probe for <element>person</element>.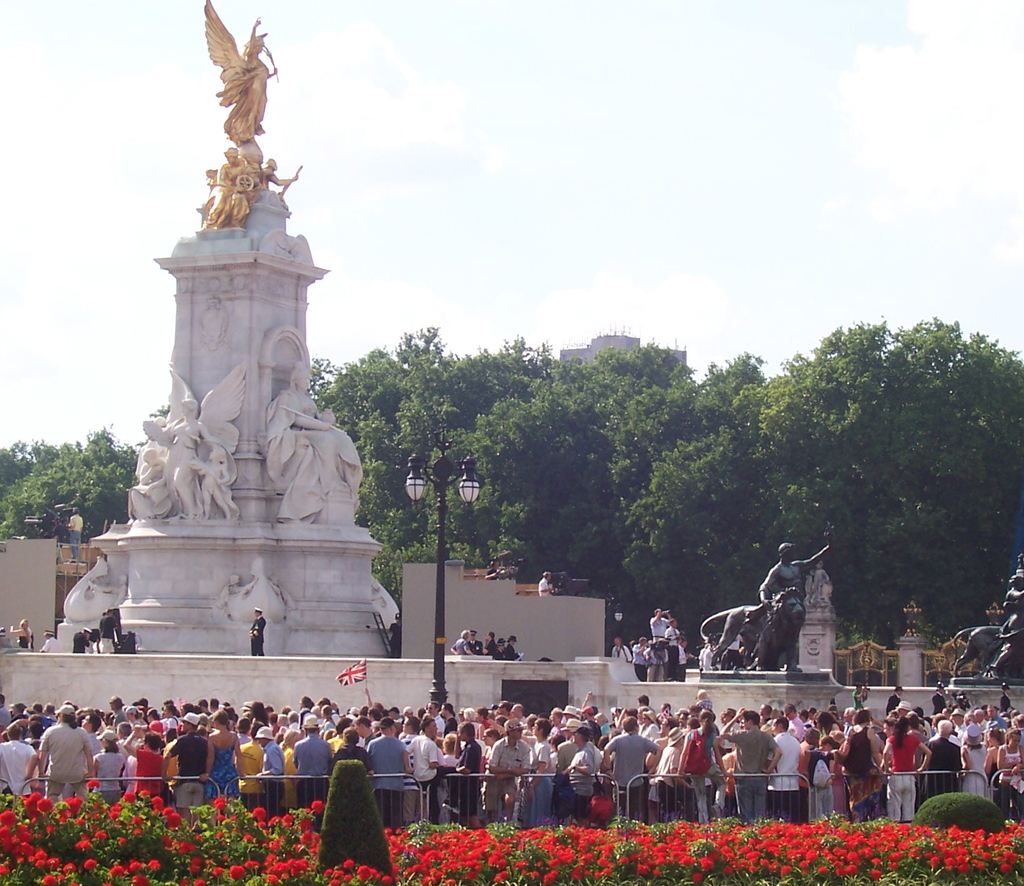
Probe result: [209, 146, 255, 228].
